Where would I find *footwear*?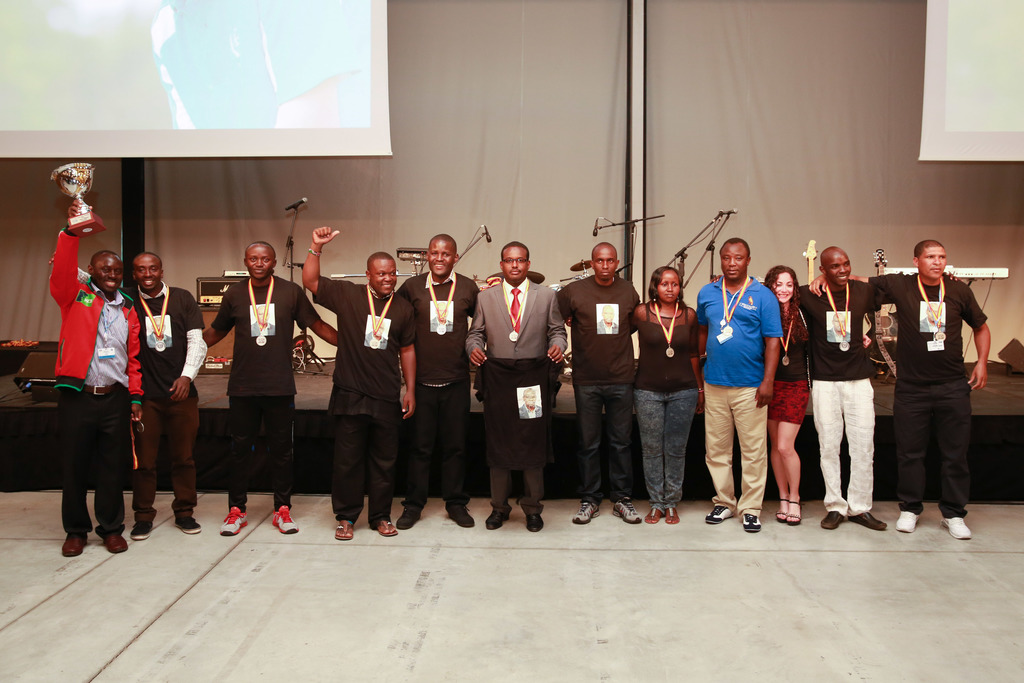
At (98, 533, 125, 550).
